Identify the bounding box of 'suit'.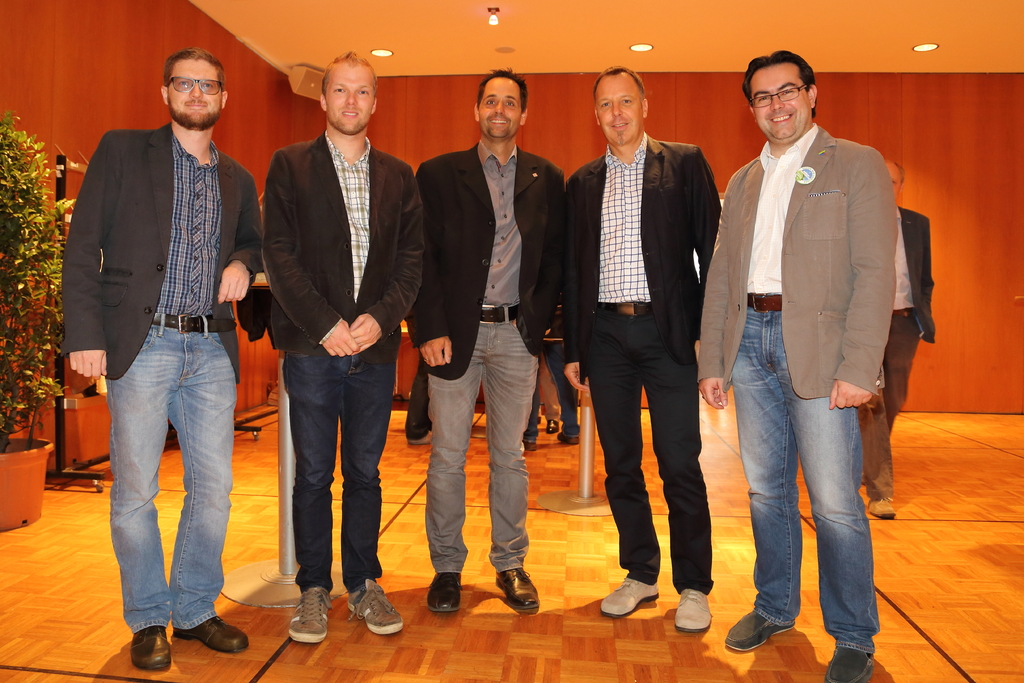
rect(413, 134, 564, 381).
